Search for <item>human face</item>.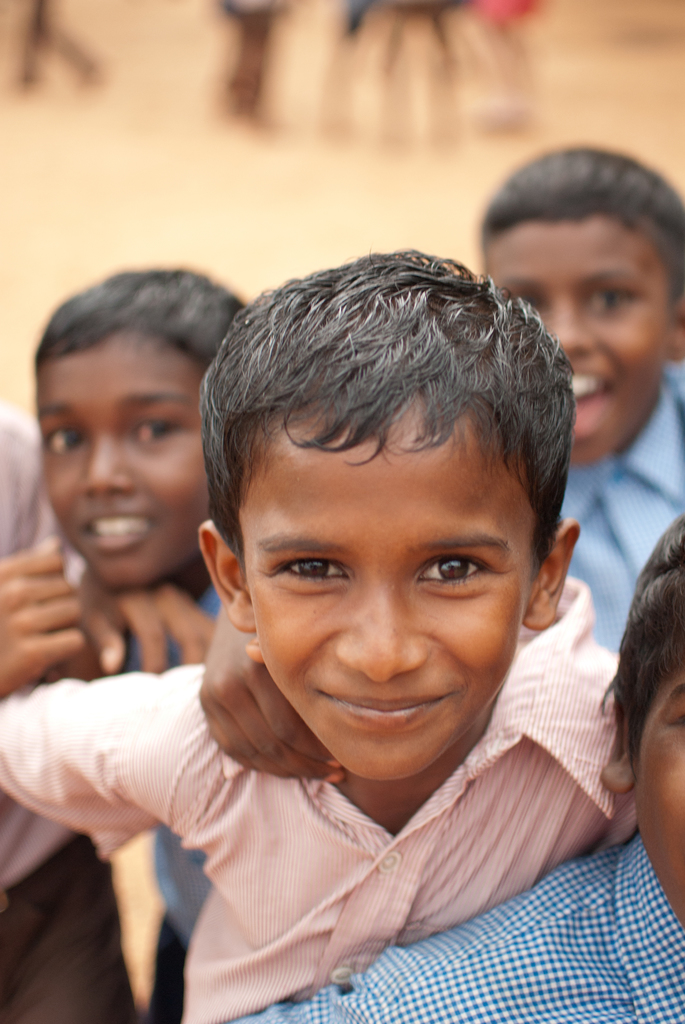
Found at <region>486, 220, 673, 461</region>.
